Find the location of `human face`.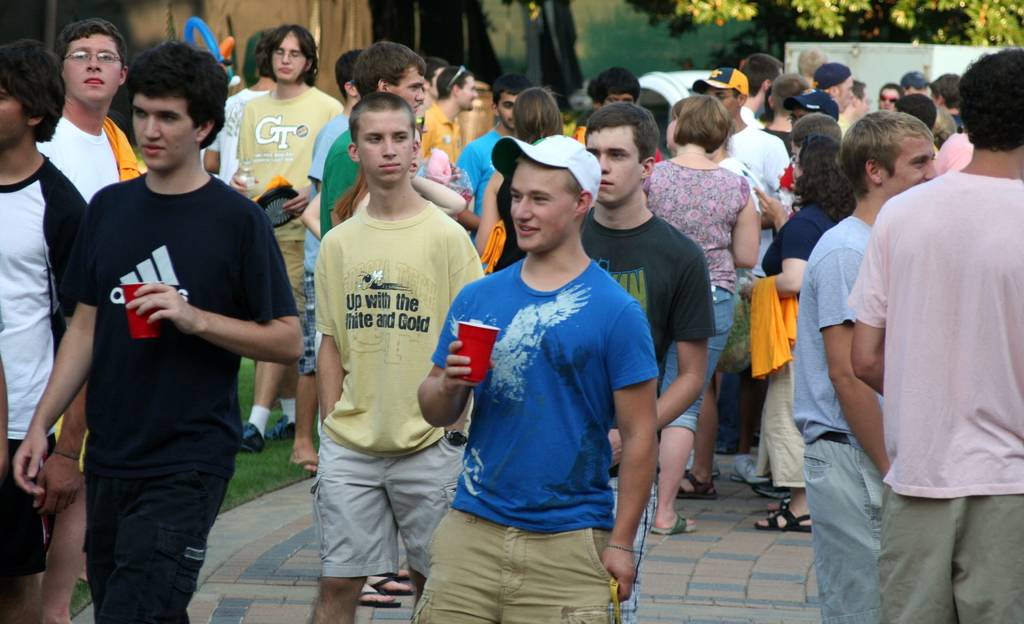
Location: <bbox>586, 125, 641, 211</bbox>.
